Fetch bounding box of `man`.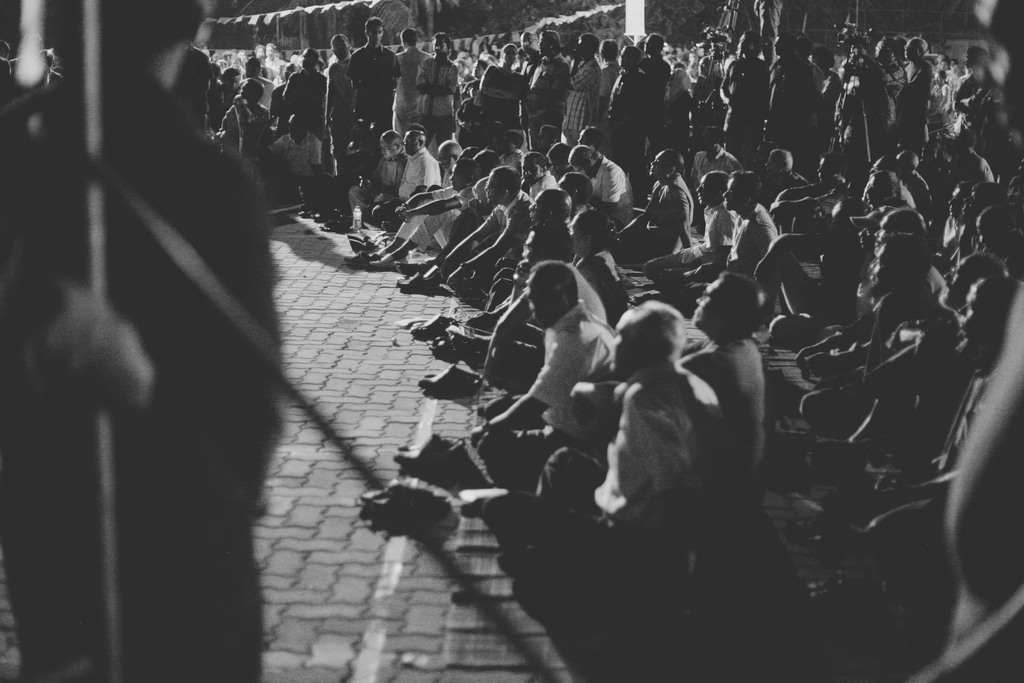
Bbox: (x1=346, y1=17, x2=404, y2=129).
